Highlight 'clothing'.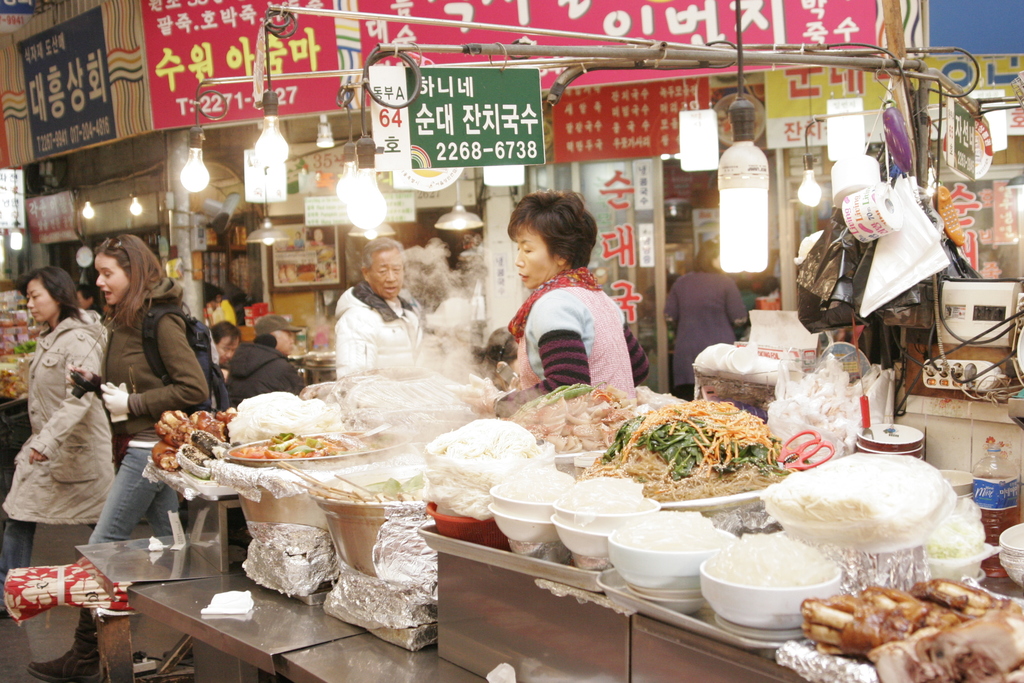
Highlighted region: <region>14, 291, 125, 551</region>.
